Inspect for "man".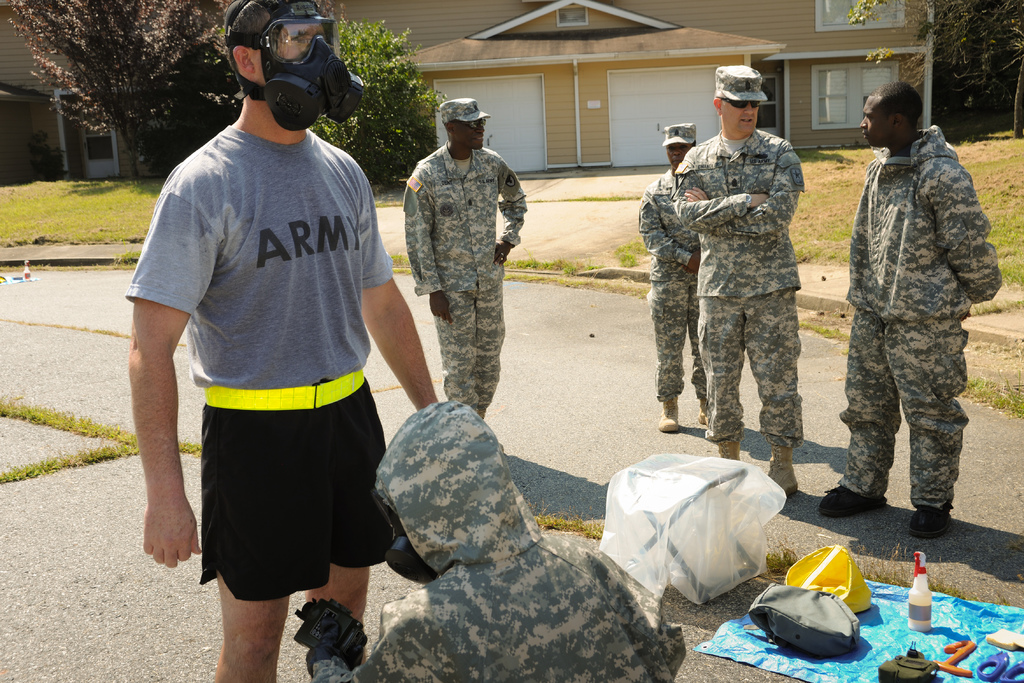
Inspection: 673/63/807/497.
